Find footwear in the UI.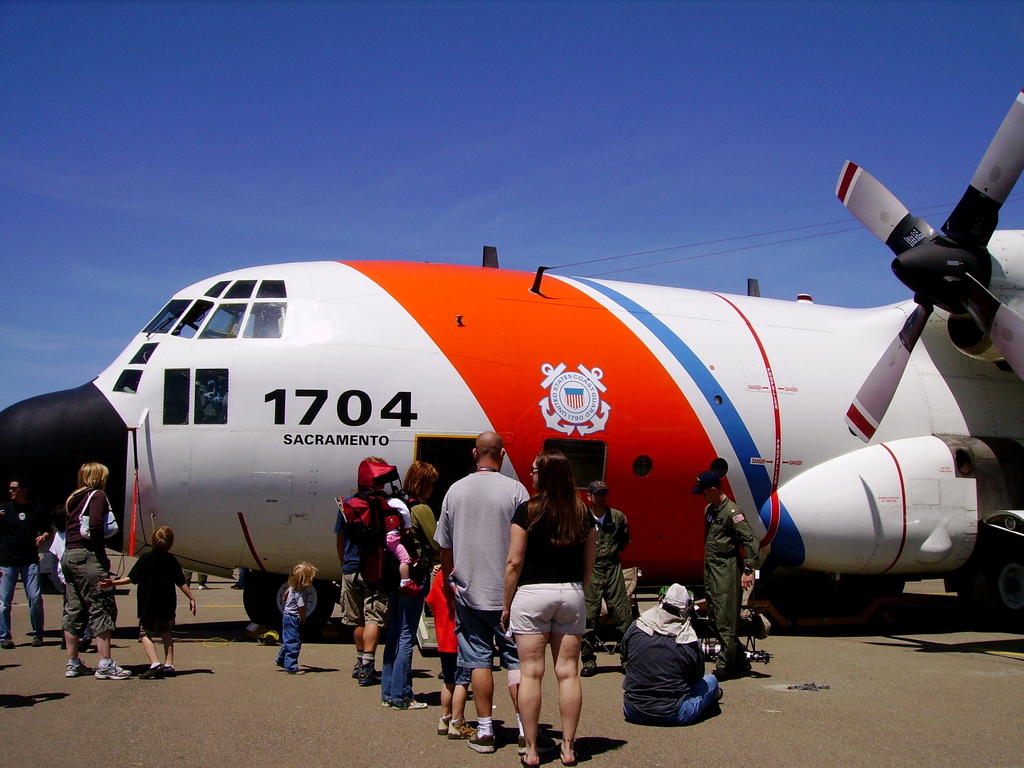
UI element at bbox=[709, 685, 724, 701].
